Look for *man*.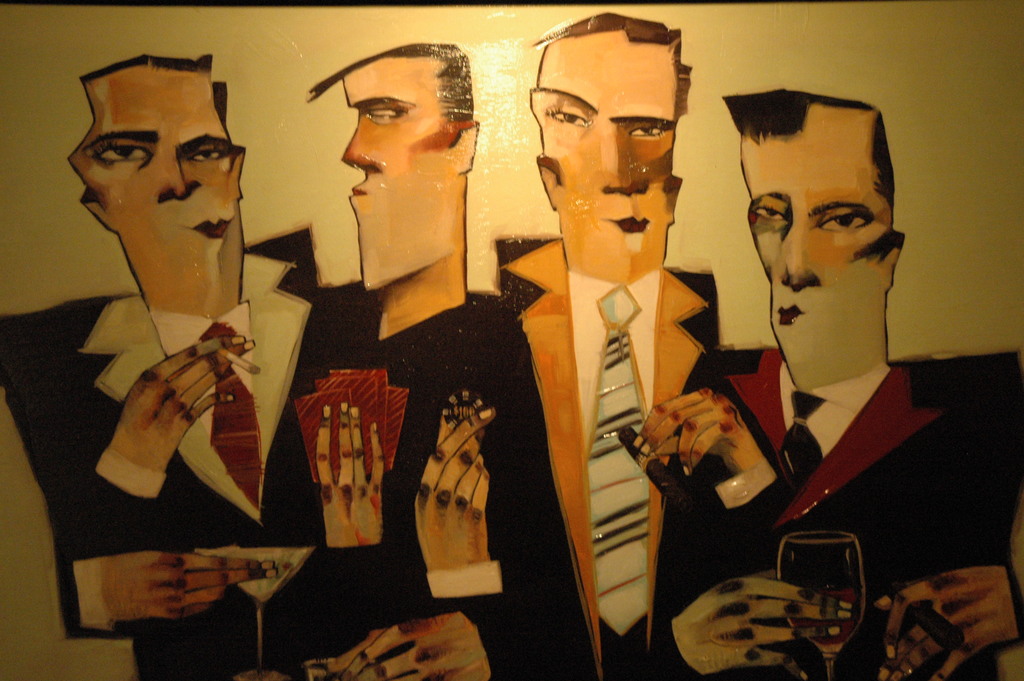
Found: x1=0 y1=53 x2=329 y2=680.
